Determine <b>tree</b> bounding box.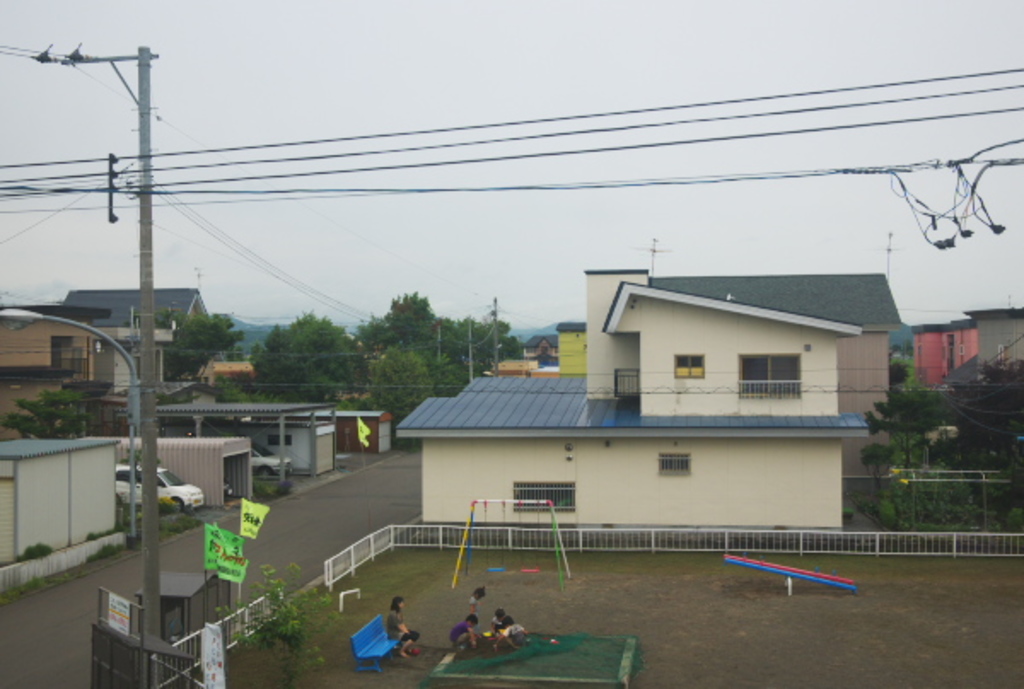
Determined: (x1=218, y1=563, x2=328, y2=686).
